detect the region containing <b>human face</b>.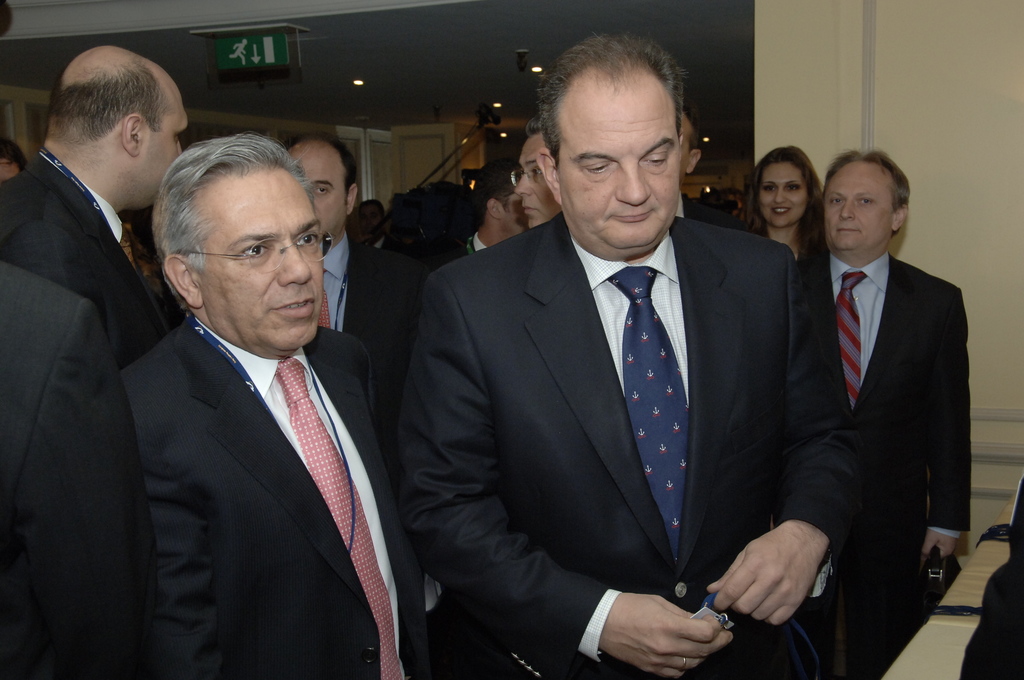
<region>511, 134, 557, 230</region>.
